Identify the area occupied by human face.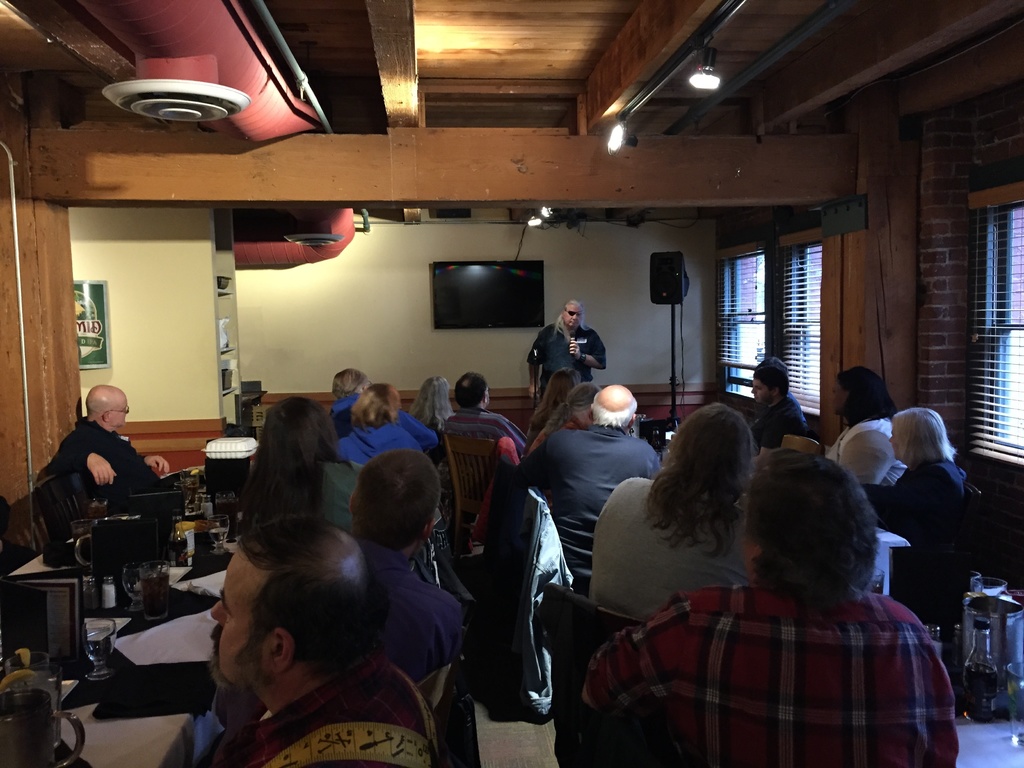
Area: pyautogui.locateOnScreen(207, 549, 262, 685).
